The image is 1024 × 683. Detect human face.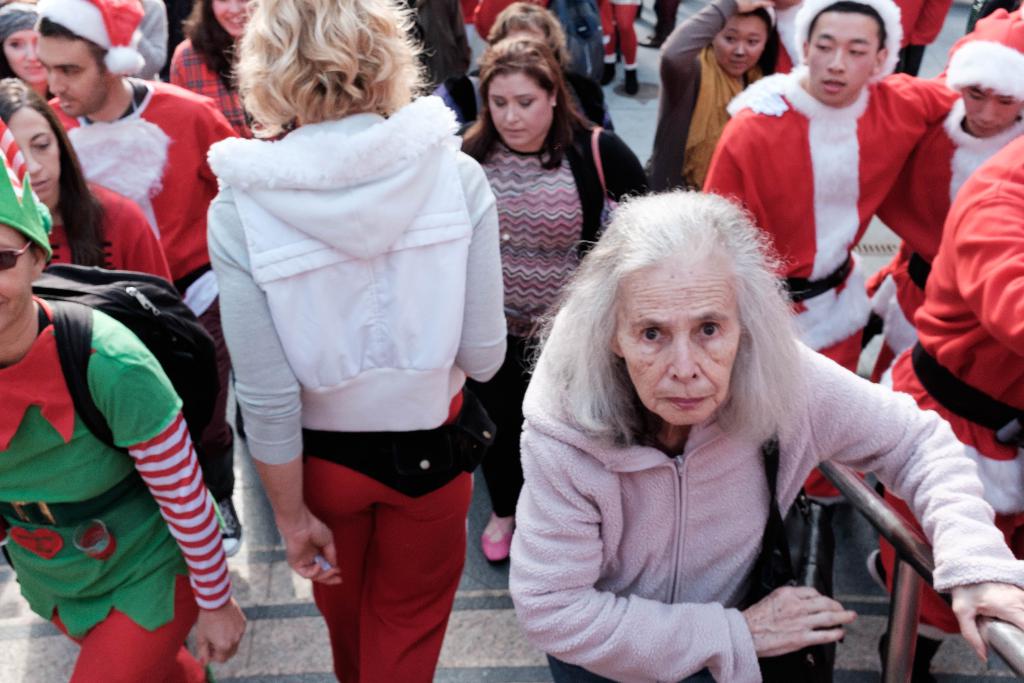
Detection: [805, 14, 886, 99].
